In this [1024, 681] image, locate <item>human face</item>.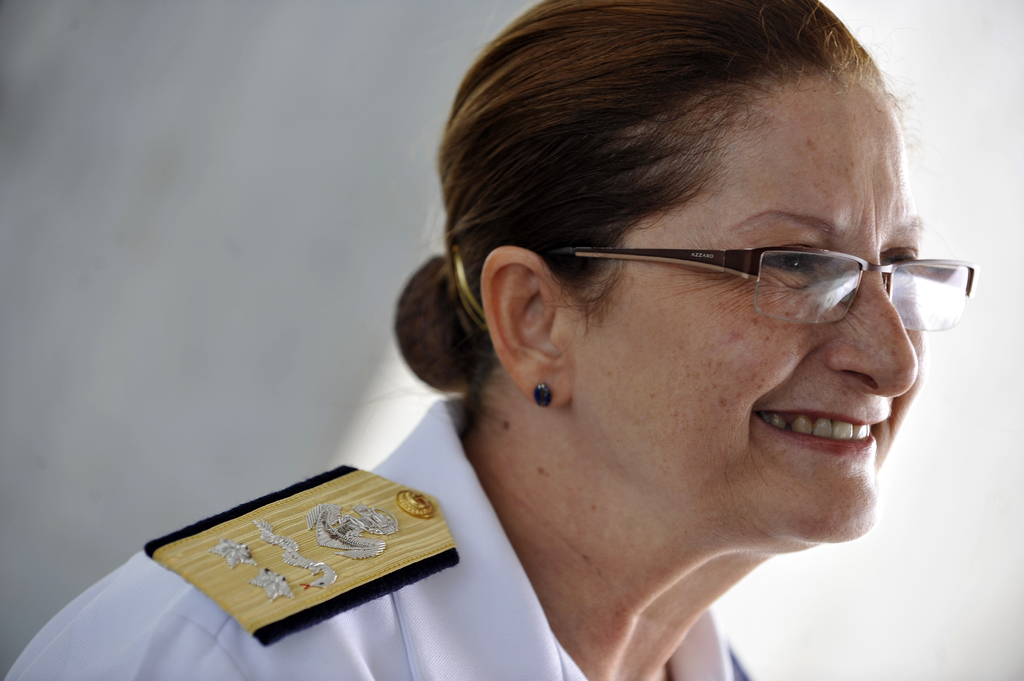
Bounding box: region(581, 97, 927, 555).
